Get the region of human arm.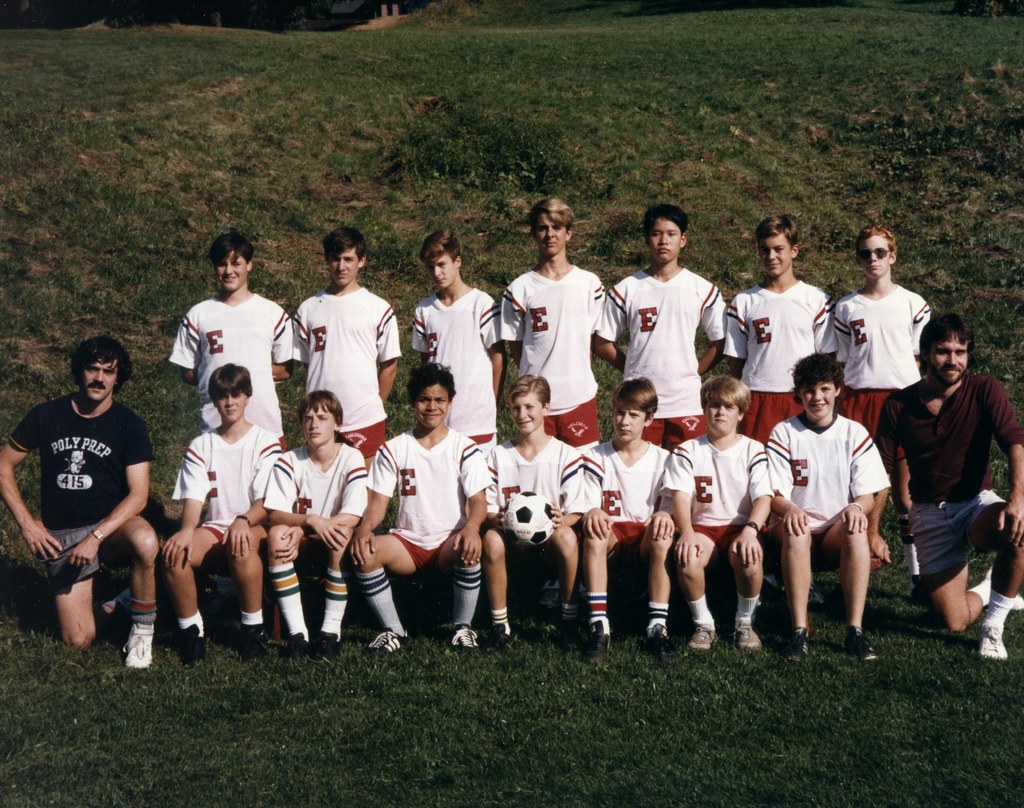
(left=0, top=407, right=65, bottom=562).
